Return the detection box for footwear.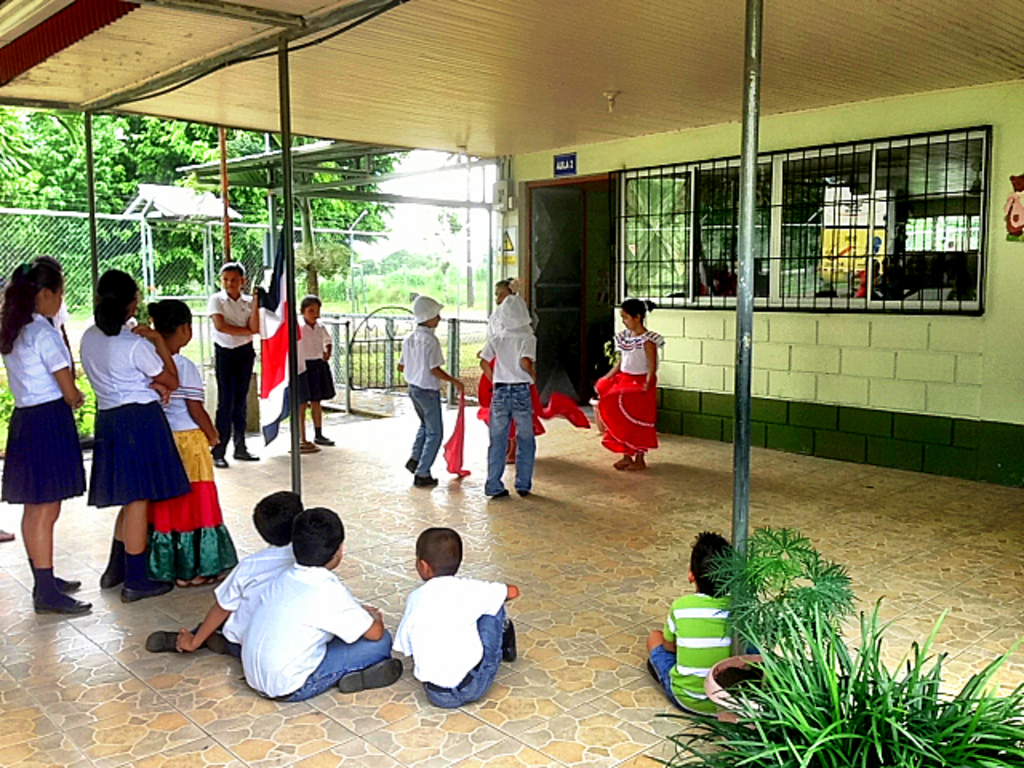
bbox(486, 488, 507, 494).
